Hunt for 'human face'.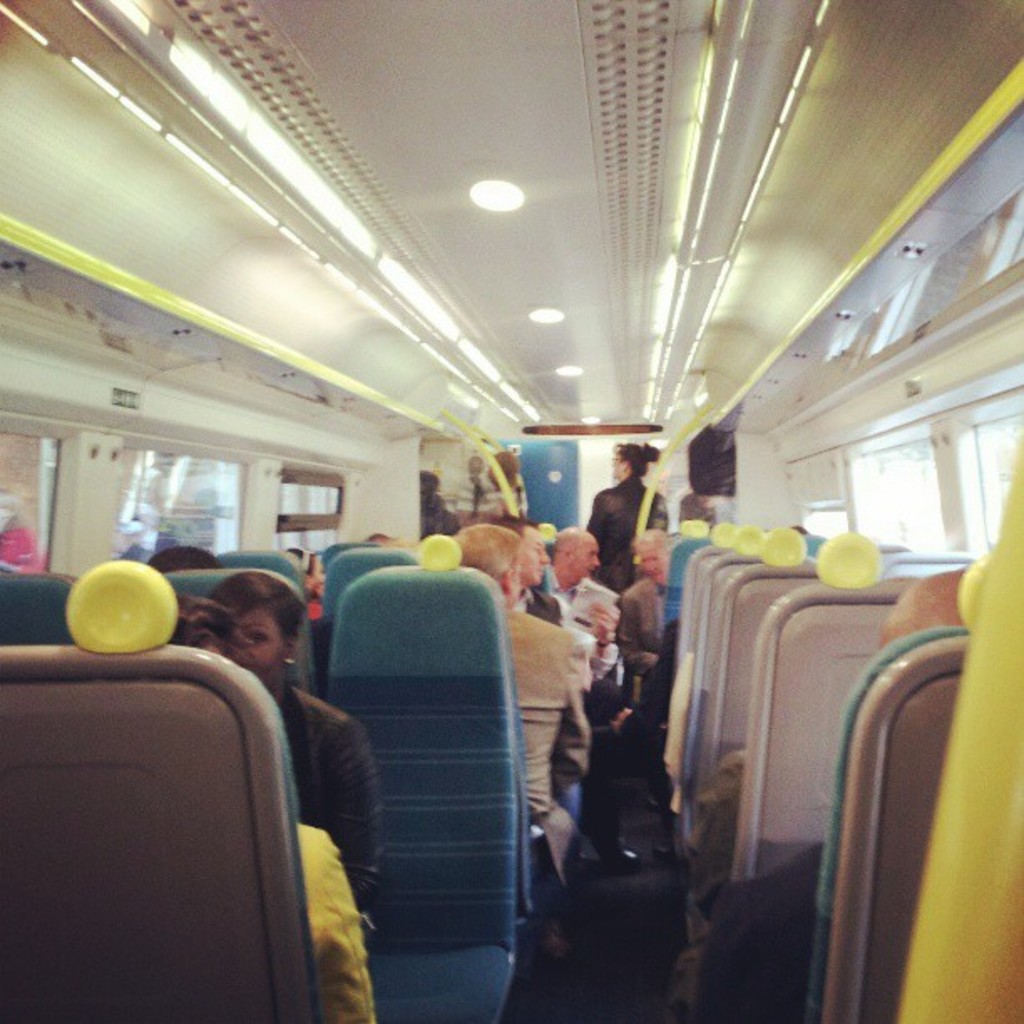
Hunted down at bbox=(520, 527, 550, 587).
